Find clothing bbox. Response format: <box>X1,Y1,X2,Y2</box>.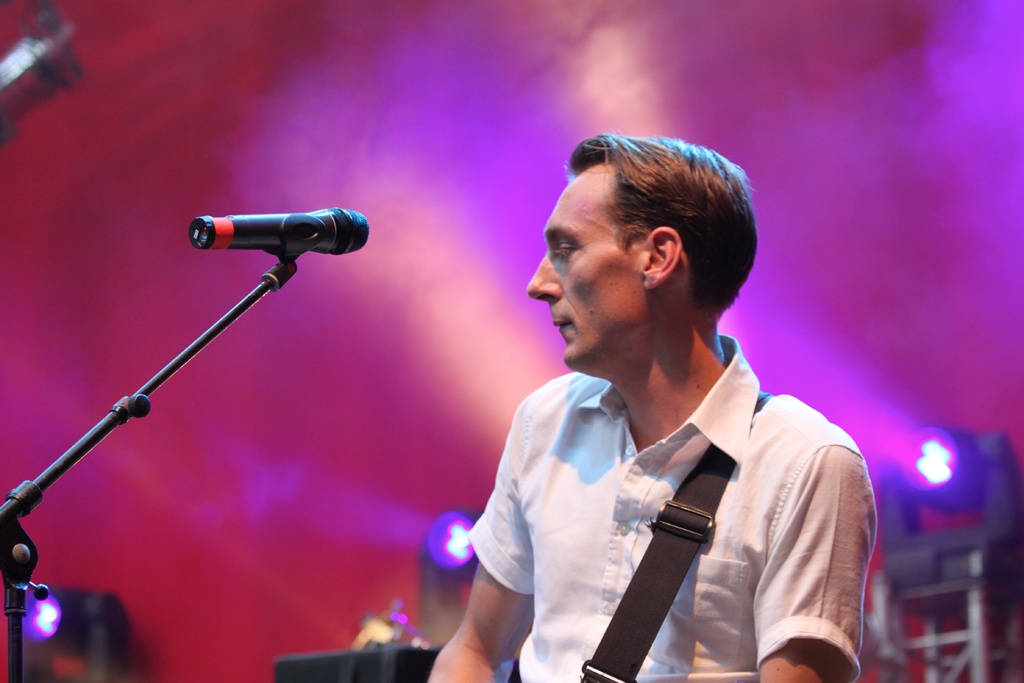
<box>463,331,879,682</box>.
